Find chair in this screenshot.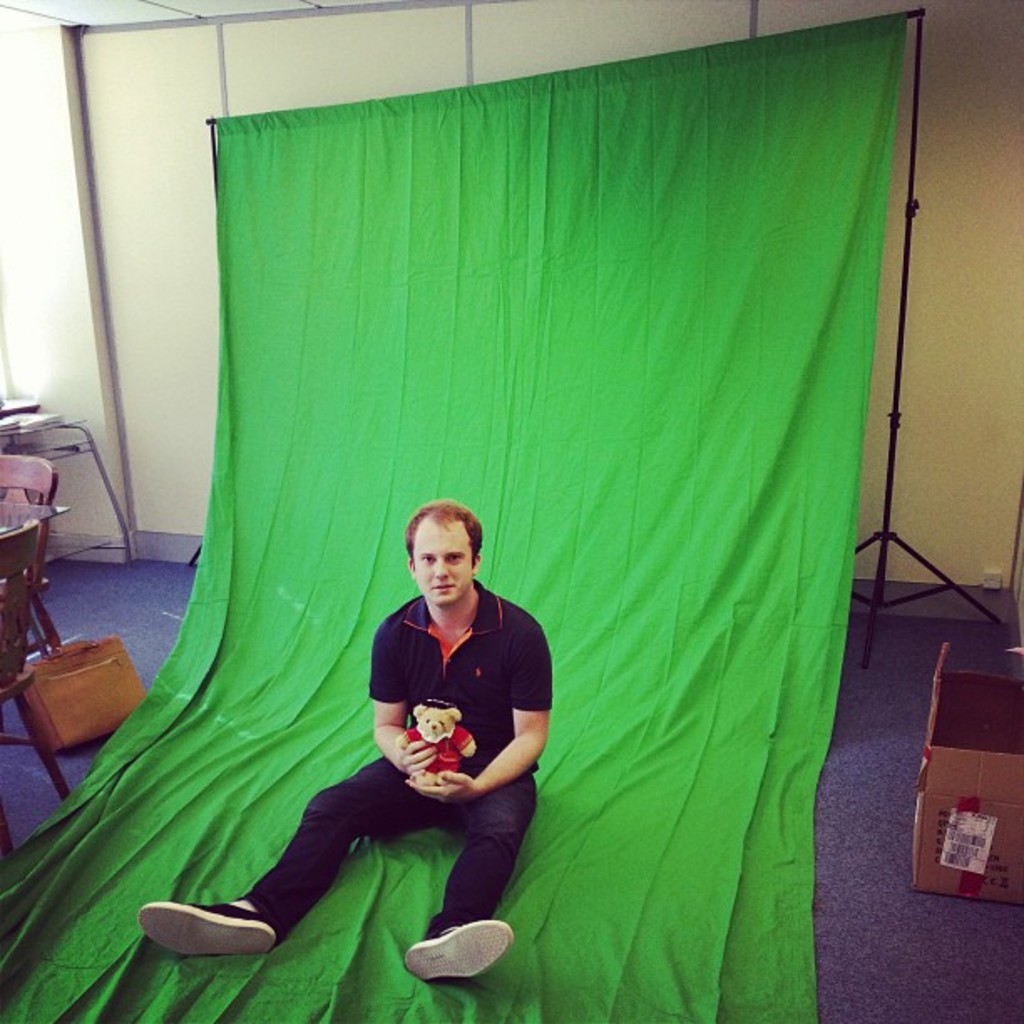
The bounding box for chair is crop(0, 520, 75, 860).
